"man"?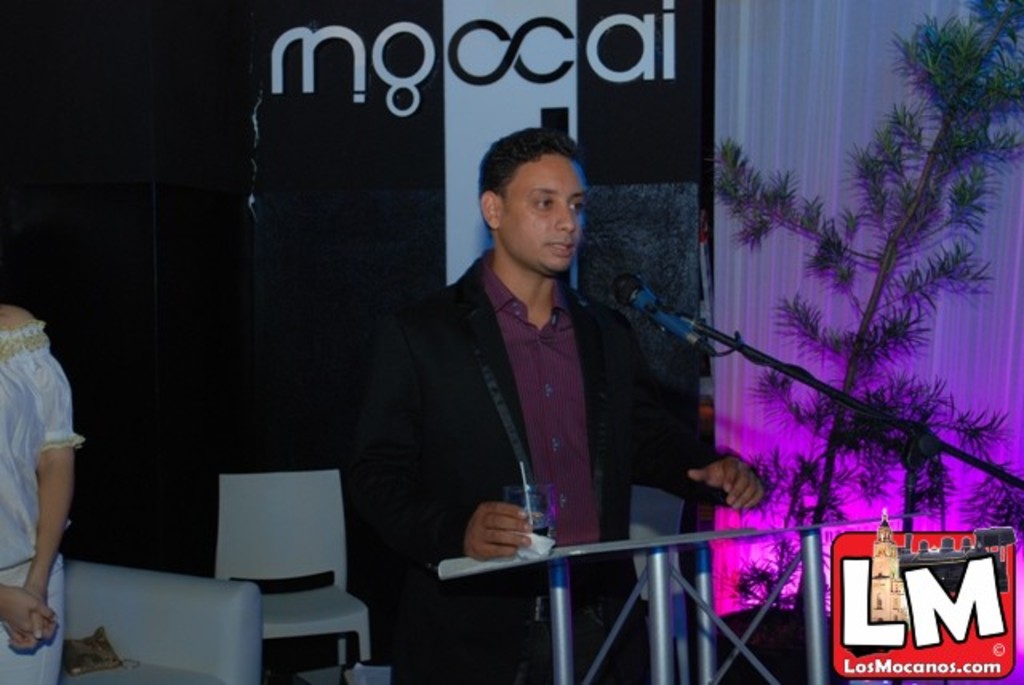
[381, 122, 770, 683]
